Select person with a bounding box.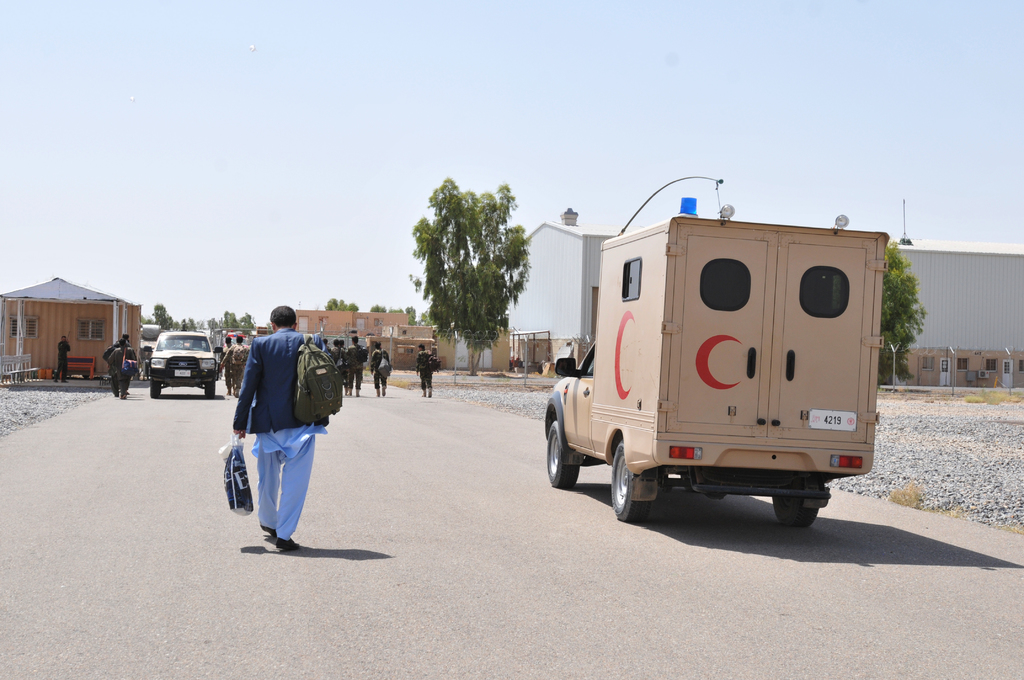
x1=372, y1=337, x2=389, y2=403.
